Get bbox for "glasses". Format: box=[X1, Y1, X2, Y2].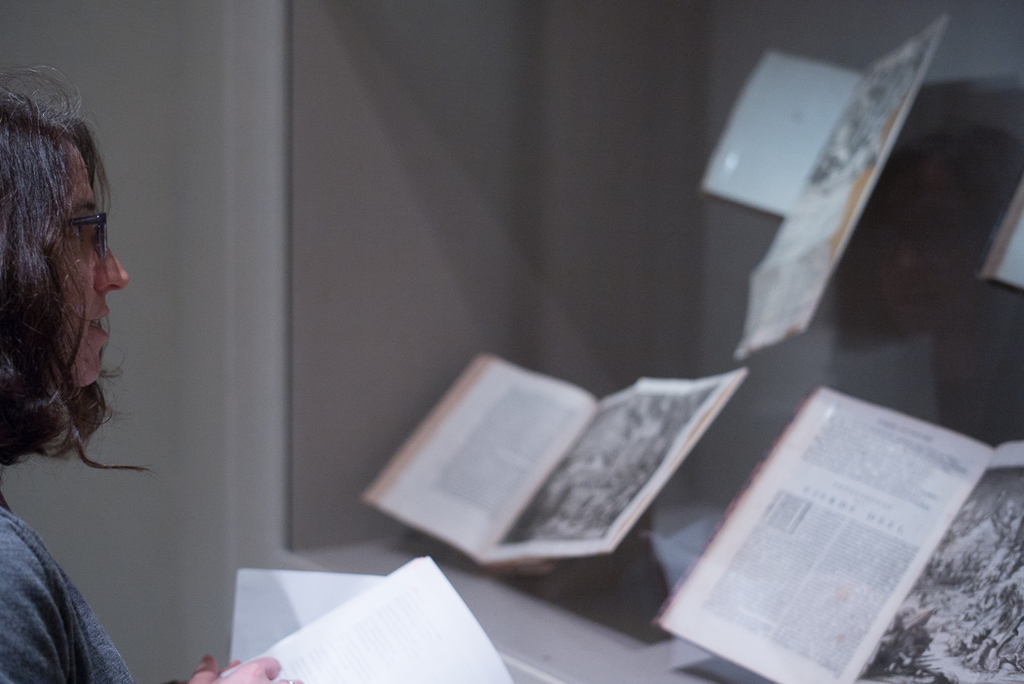
box=[70, 210, 111, 255].
